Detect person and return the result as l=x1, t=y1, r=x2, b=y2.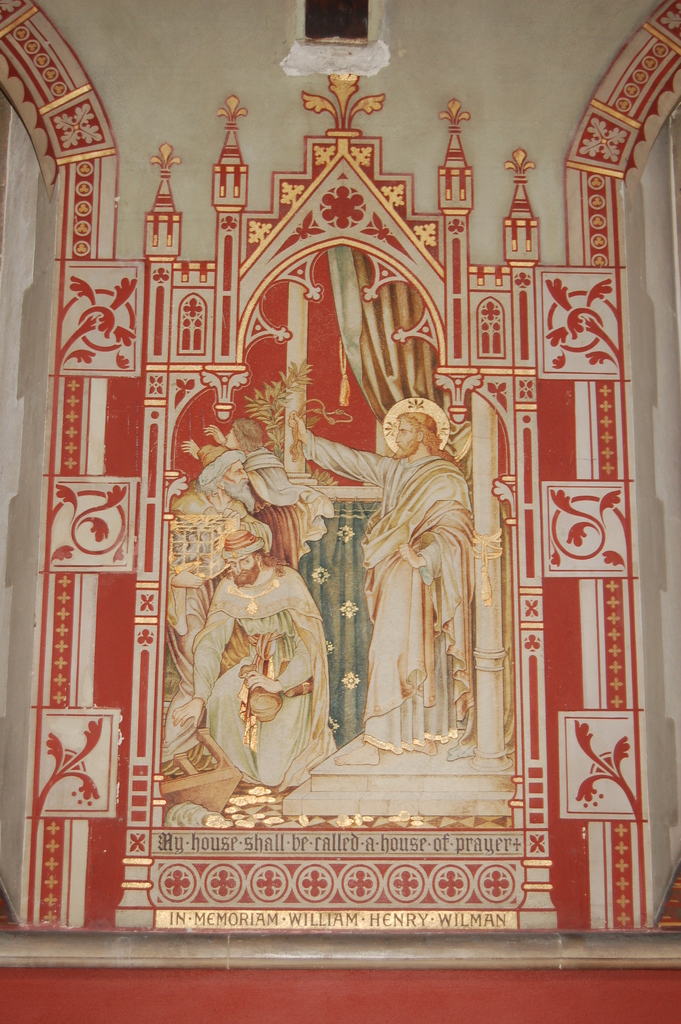
l=296, t=405, r=476, b=778.
